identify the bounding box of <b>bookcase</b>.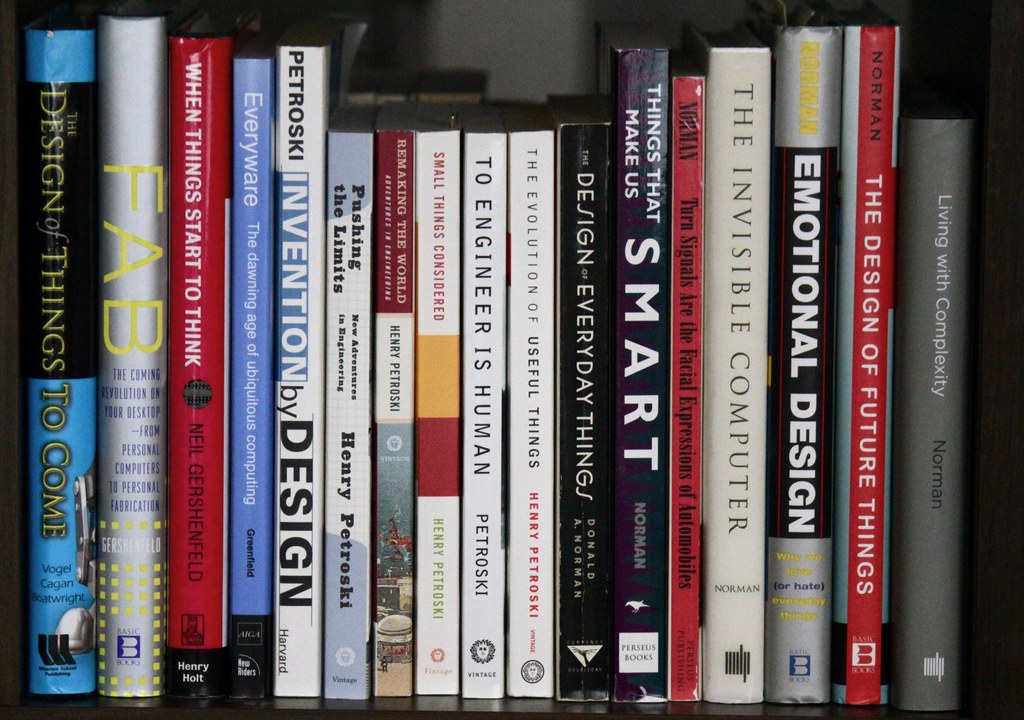
rect(0, 2, 1023, 719).
